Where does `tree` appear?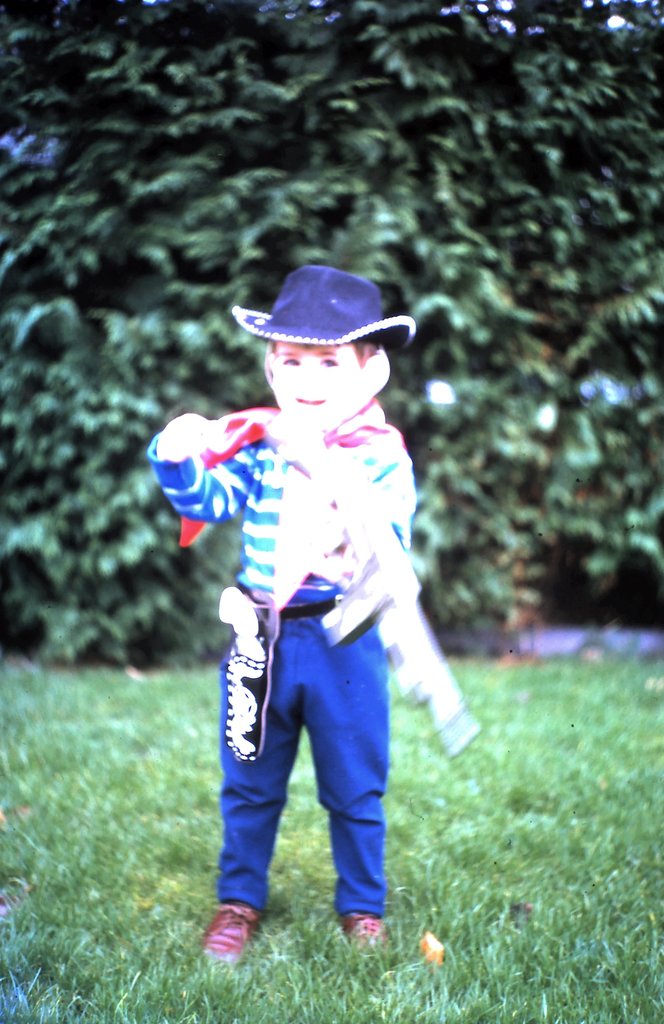
Appears at [x1=0, y1=0, x2=663, y2=669].
